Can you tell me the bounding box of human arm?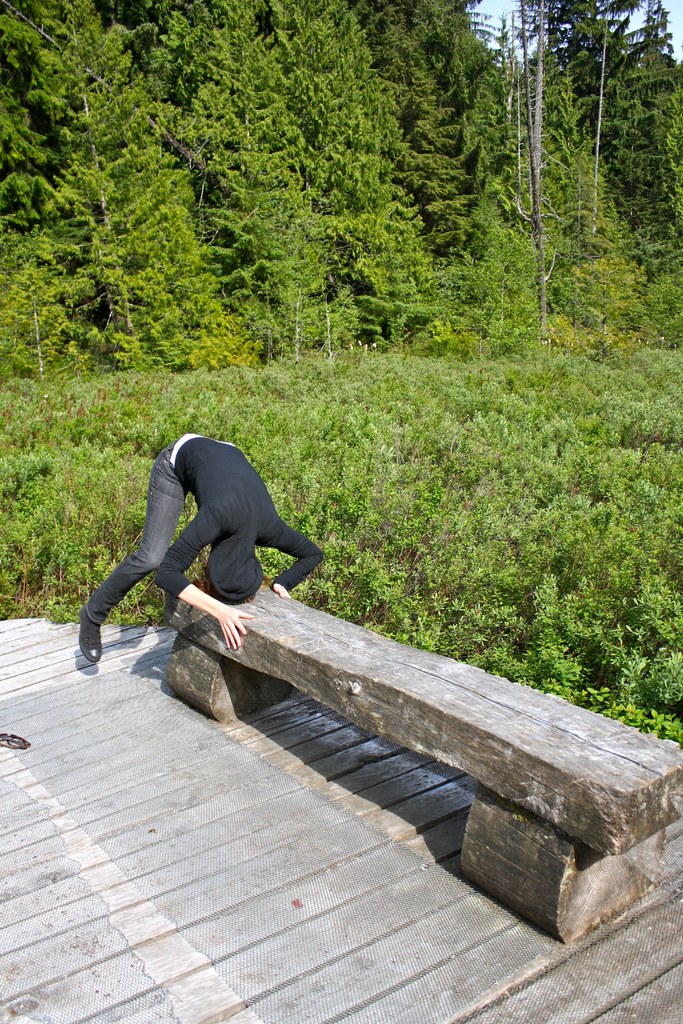
bbox(251, 509, 327, 610).
